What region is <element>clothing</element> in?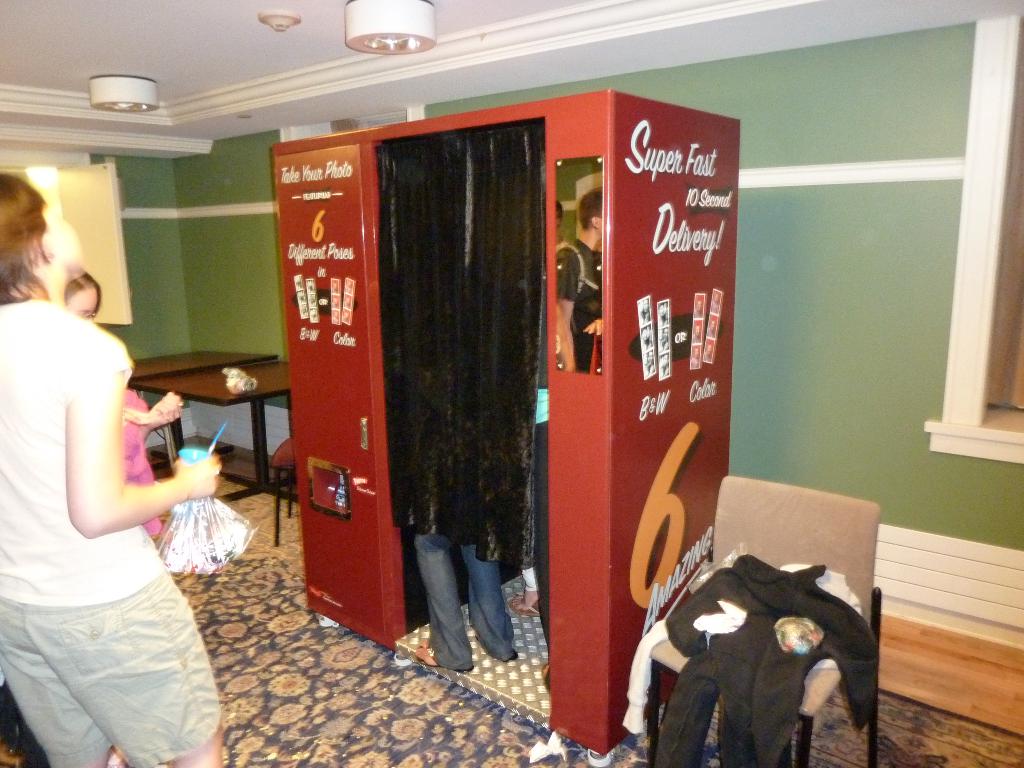
[x1=14, y1=283, x2=212, y2=746].
